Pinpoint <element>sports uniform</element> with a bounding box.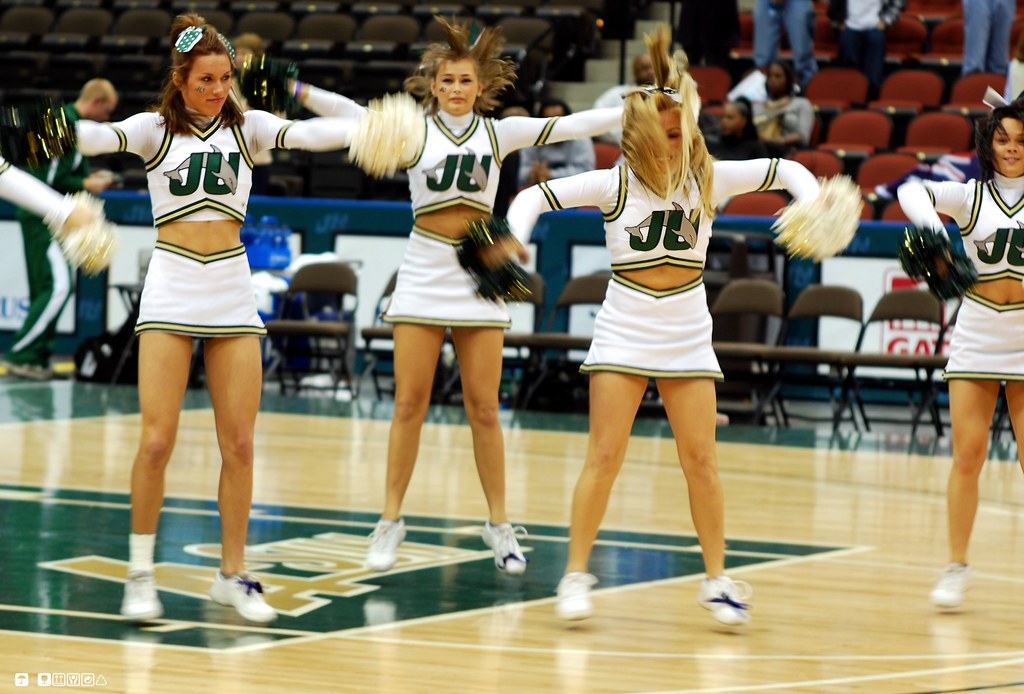
(896, 168, 1023, 611).
